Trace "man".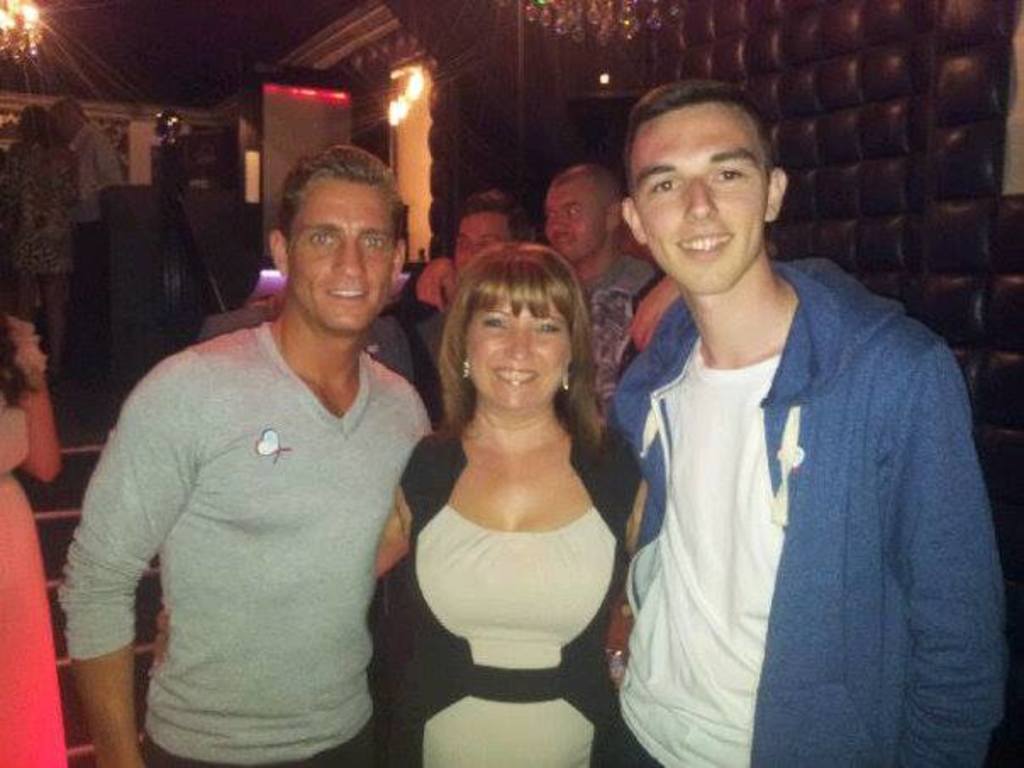
Traced to (392, 185, 541, 766).
